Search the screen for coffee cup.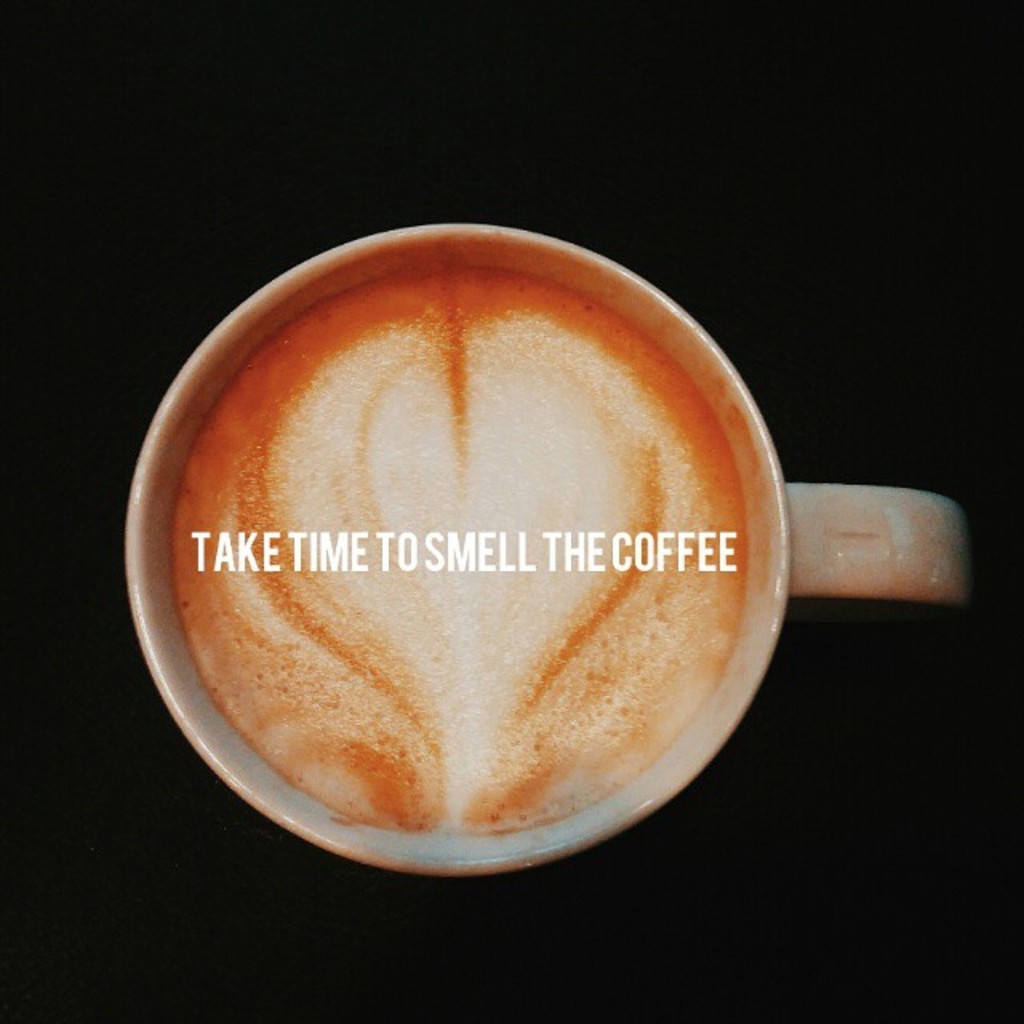
Found at 118/216/979/888.
